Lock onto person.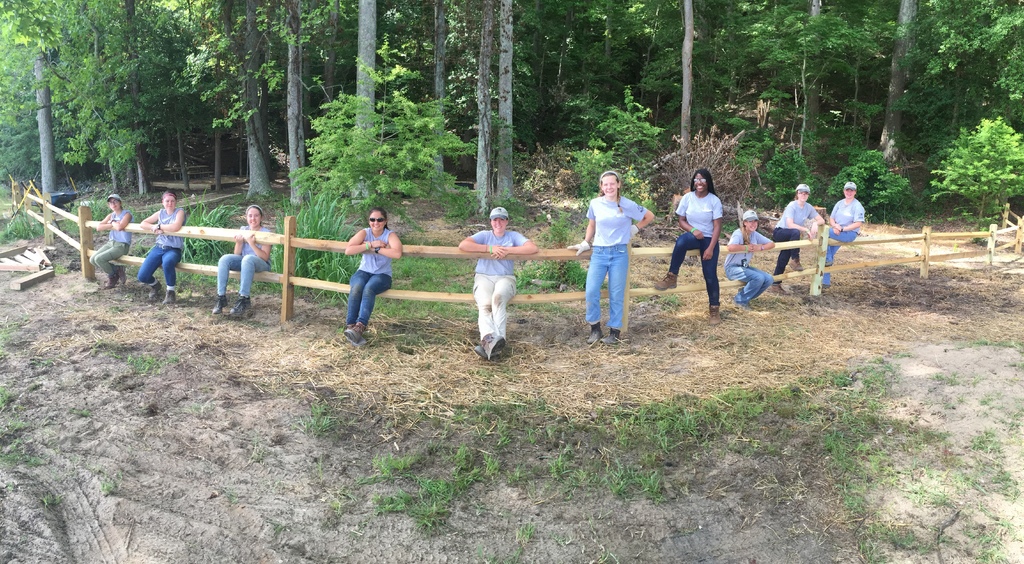
Locked: pyautogui.locateOnScreen(770, 181, 835, 294).
